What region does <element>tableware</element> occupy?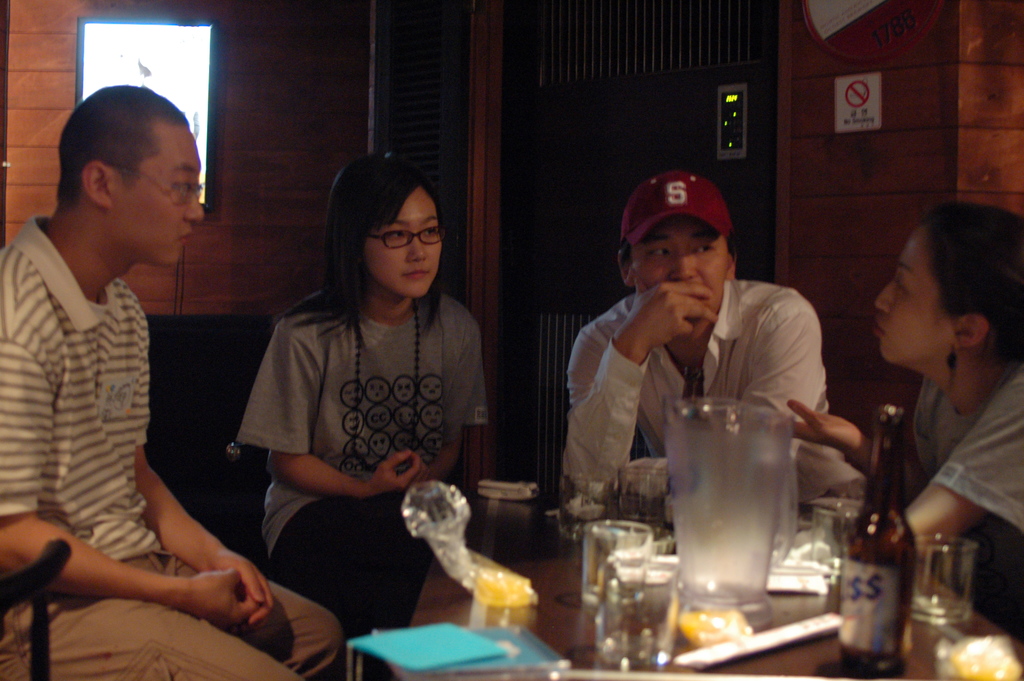
(x1=679, y1=402, x2=813, y2=605).
